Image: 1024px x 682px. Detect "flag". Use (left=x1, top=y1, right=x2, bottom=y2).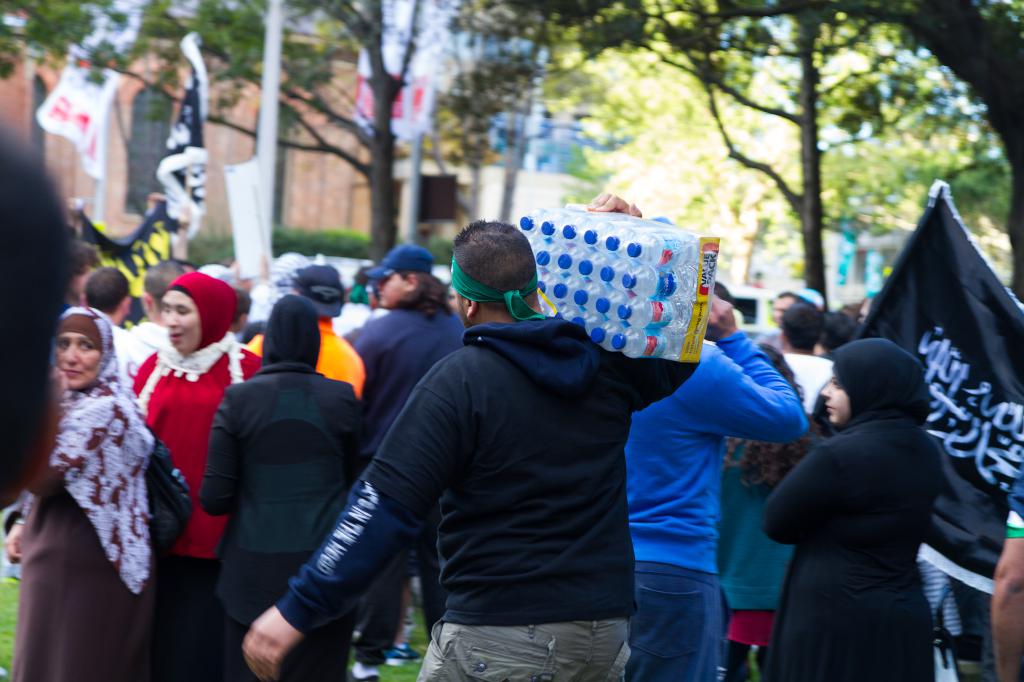
(left=162, top=34, right=211, bottom=234).
